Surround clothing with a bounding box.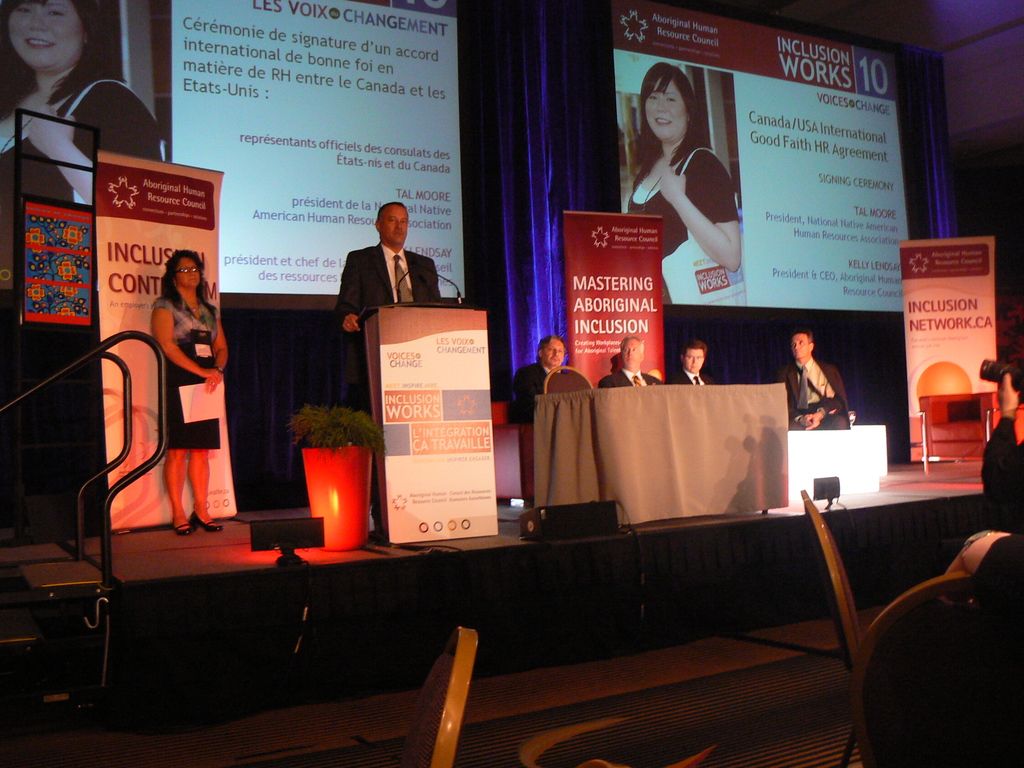
Rect(1, 81, 163, 291).
